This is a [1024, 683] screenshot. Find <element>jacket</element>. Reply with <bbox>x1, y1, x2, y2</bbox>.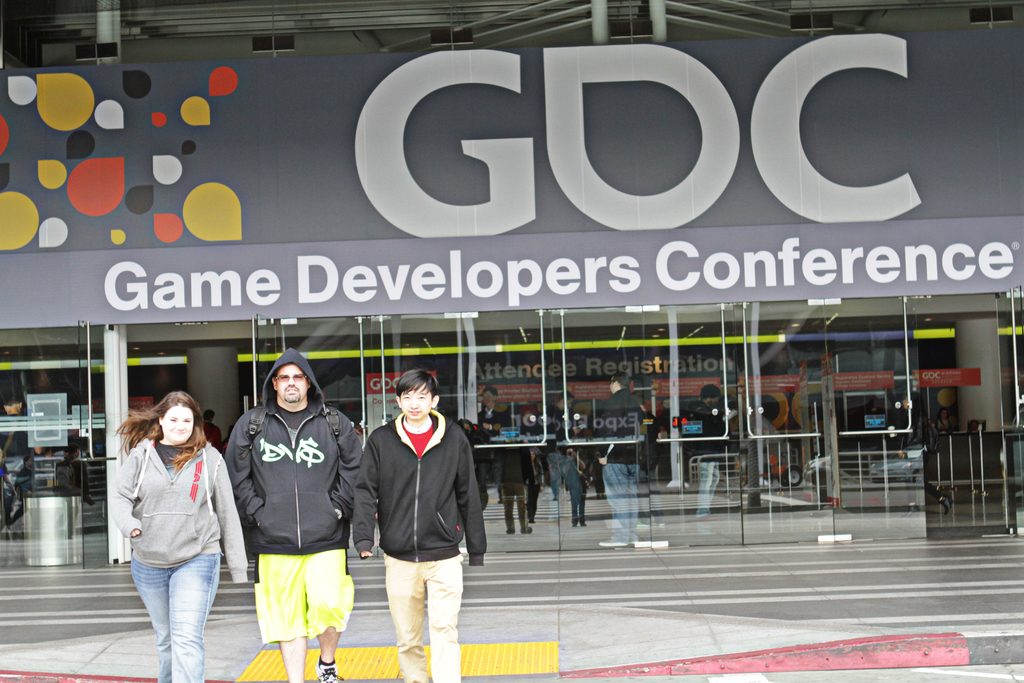
<bbox>355, 407, 485, 571</bbox>.
